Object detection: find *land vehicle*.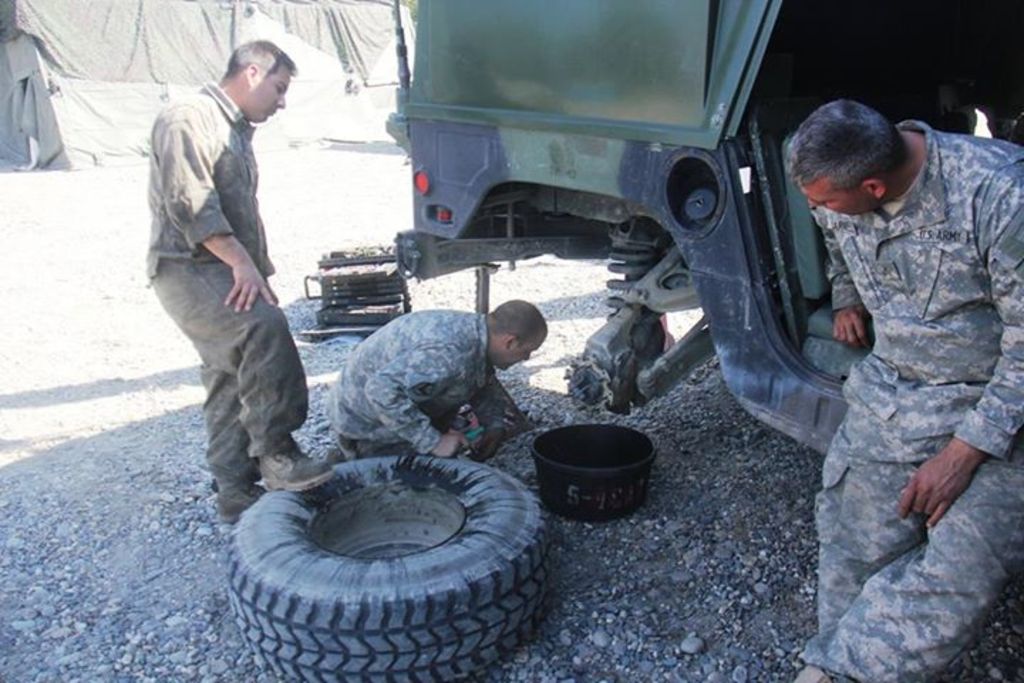
(left=387, top=0, right=1023, bottom=455).
